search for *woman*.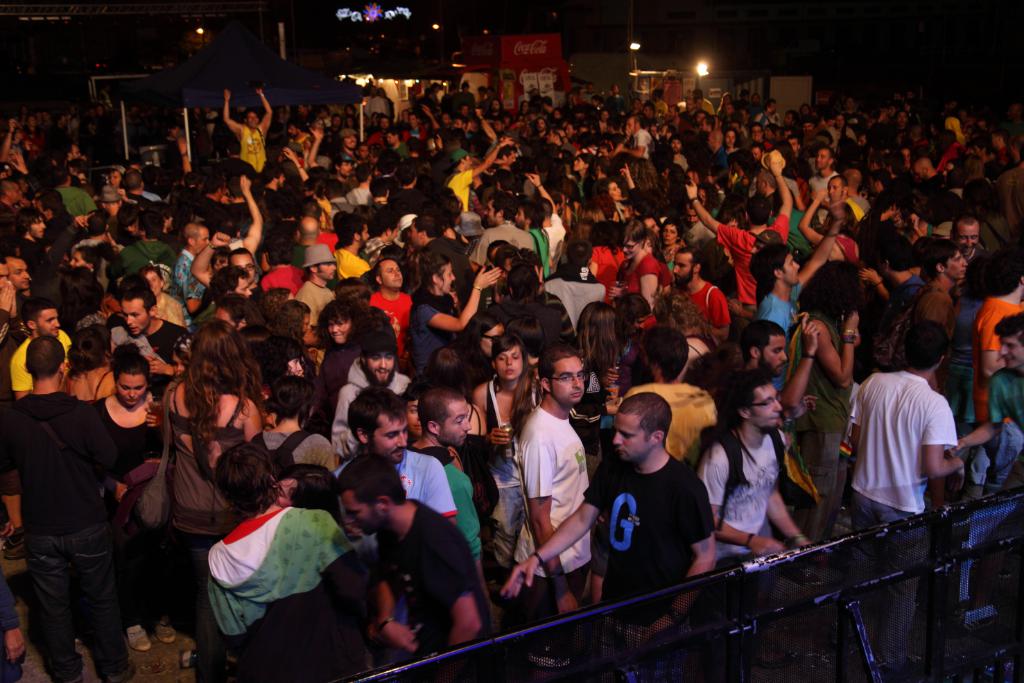
Found at [67, 239, 110, 281].
